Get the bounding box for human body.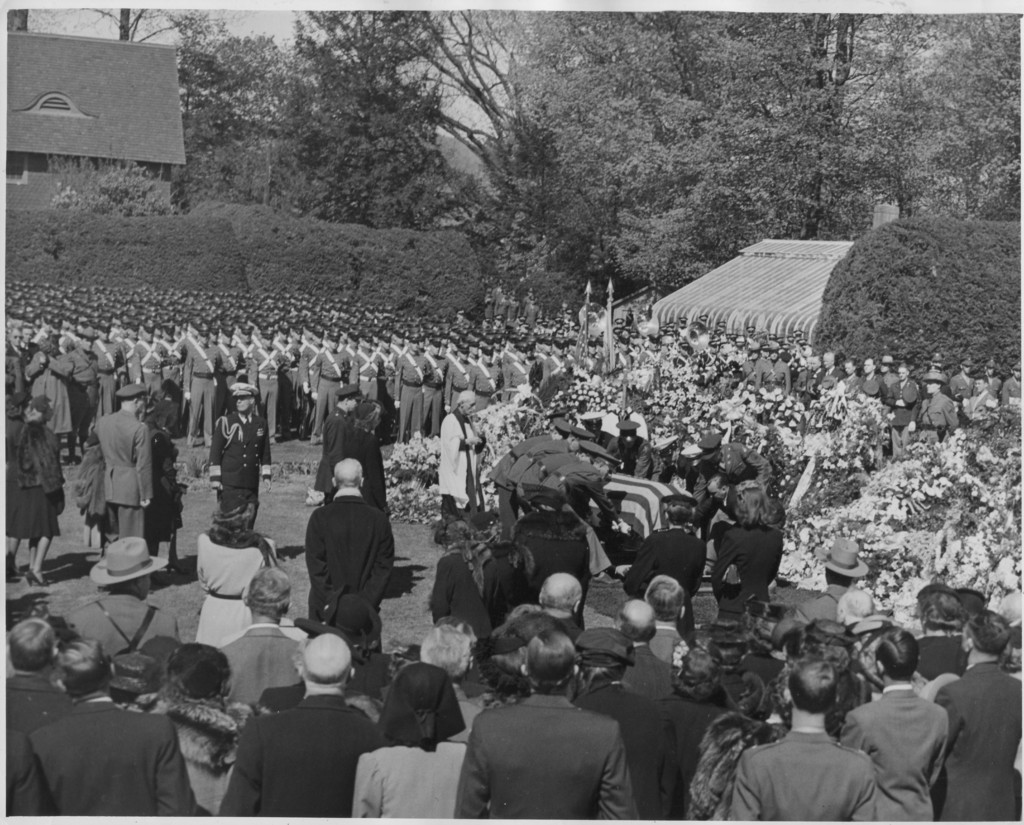
left=70, top=381, right=148, bottom=546.
